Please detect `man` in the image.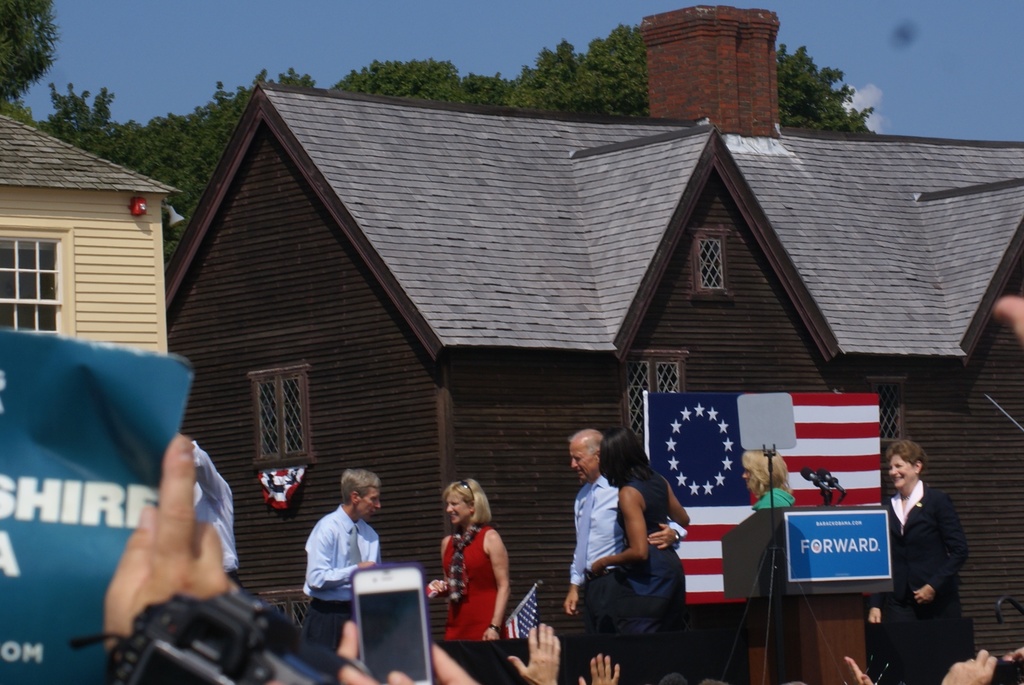
(left=557, top=433, right=685, bottom=641).
